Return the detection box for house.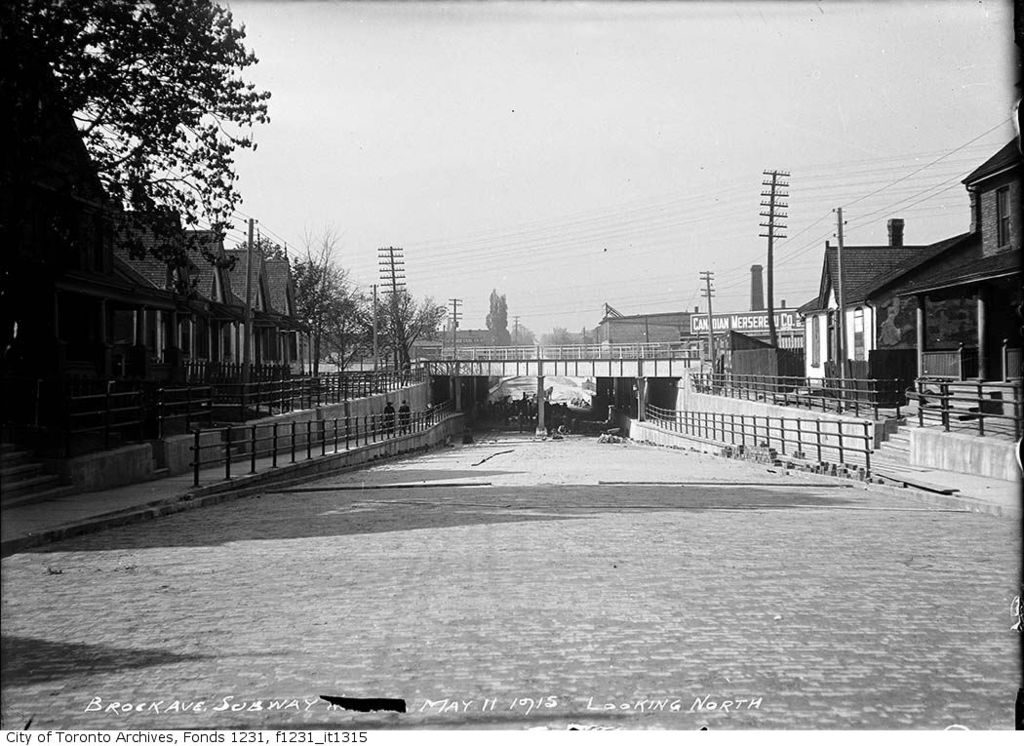
(x1=797, y1=217, x2=928, y2=394).
